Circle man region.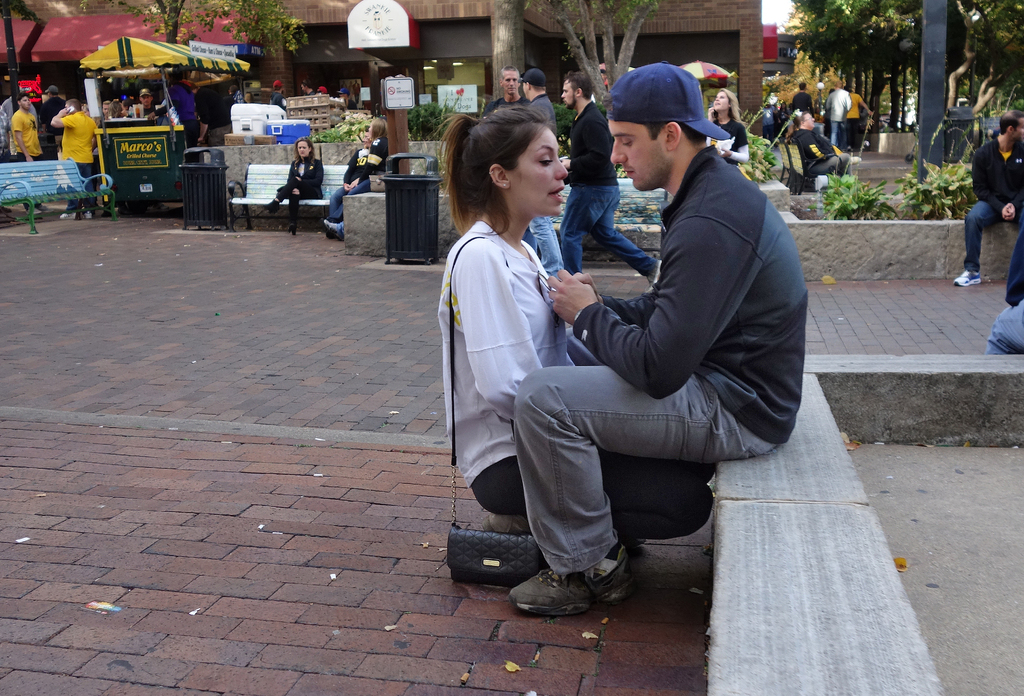
Region: region(794, 82, 815, 115).
